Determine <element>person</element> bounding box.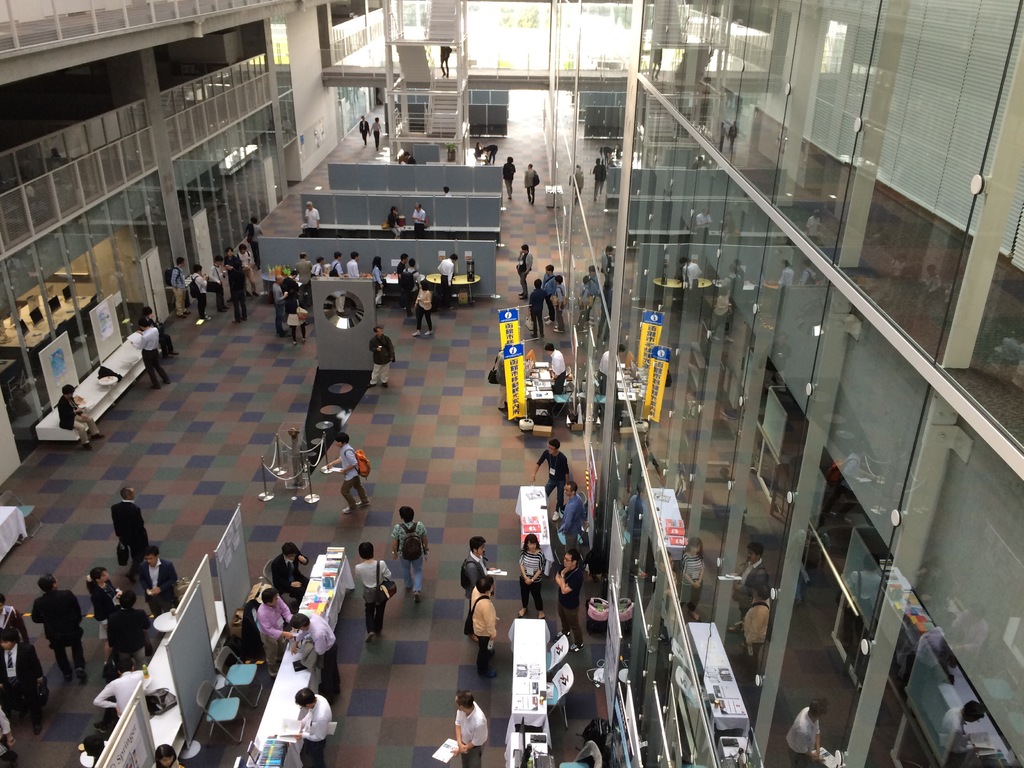
Determined: {"left": 556, "top": 550, "right": 583, "bottom": 648}.
